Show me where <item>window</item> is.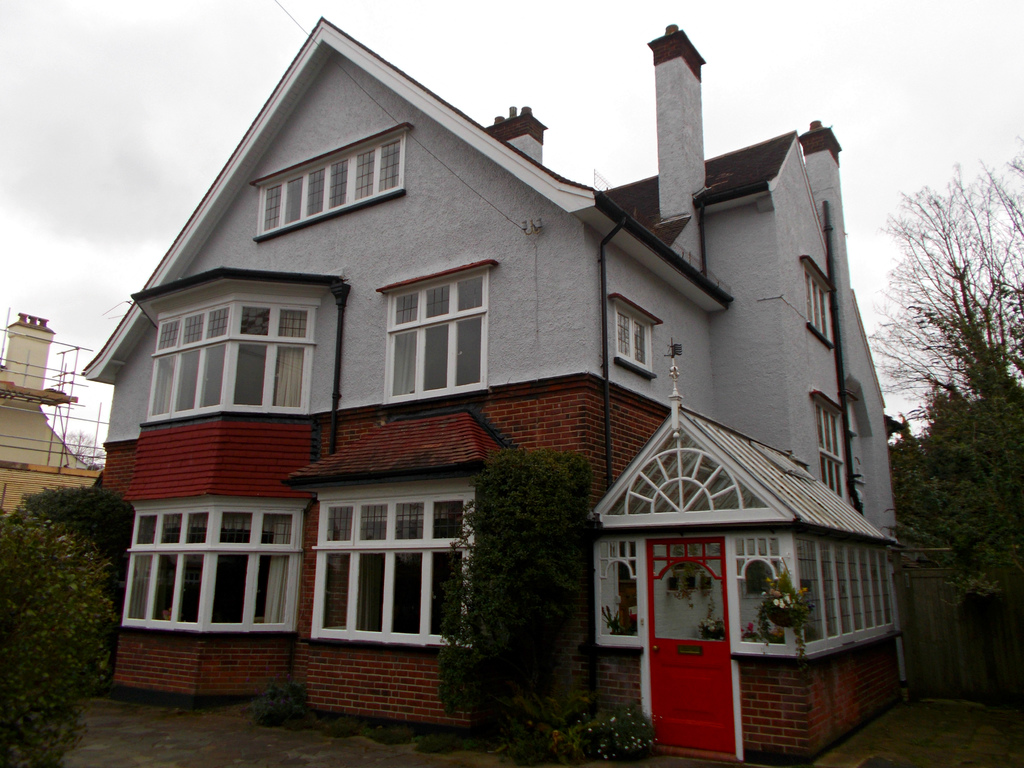
<item>window</item> is at (x1=817, y1=402, x2=845, y2=498).
